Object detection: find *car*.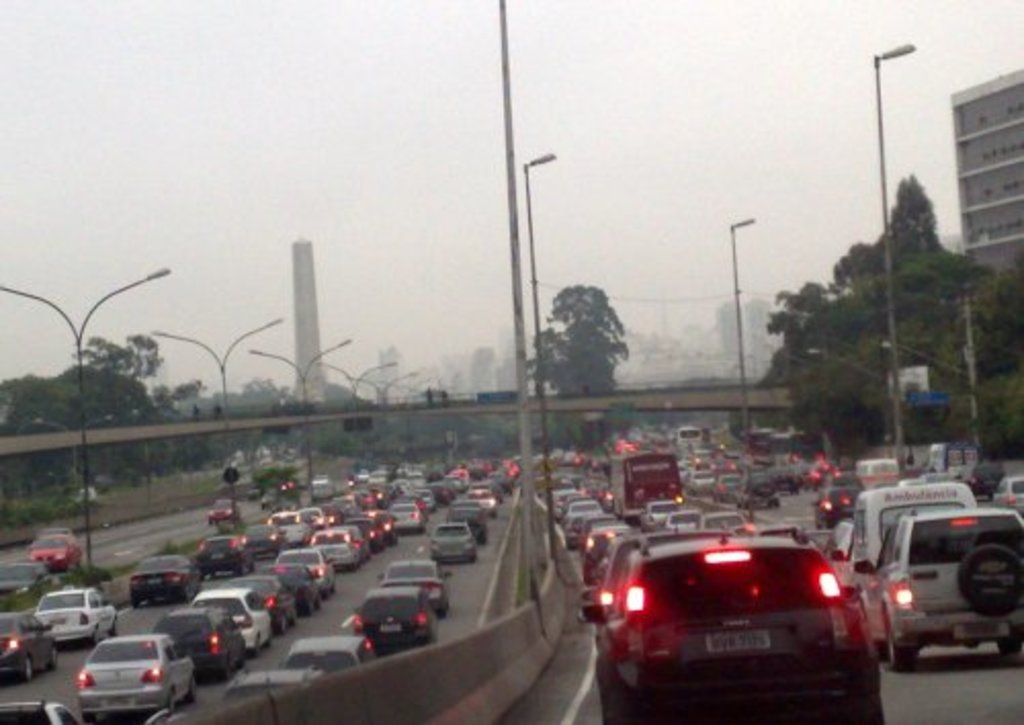
crop(381, 559, 455, 614).
